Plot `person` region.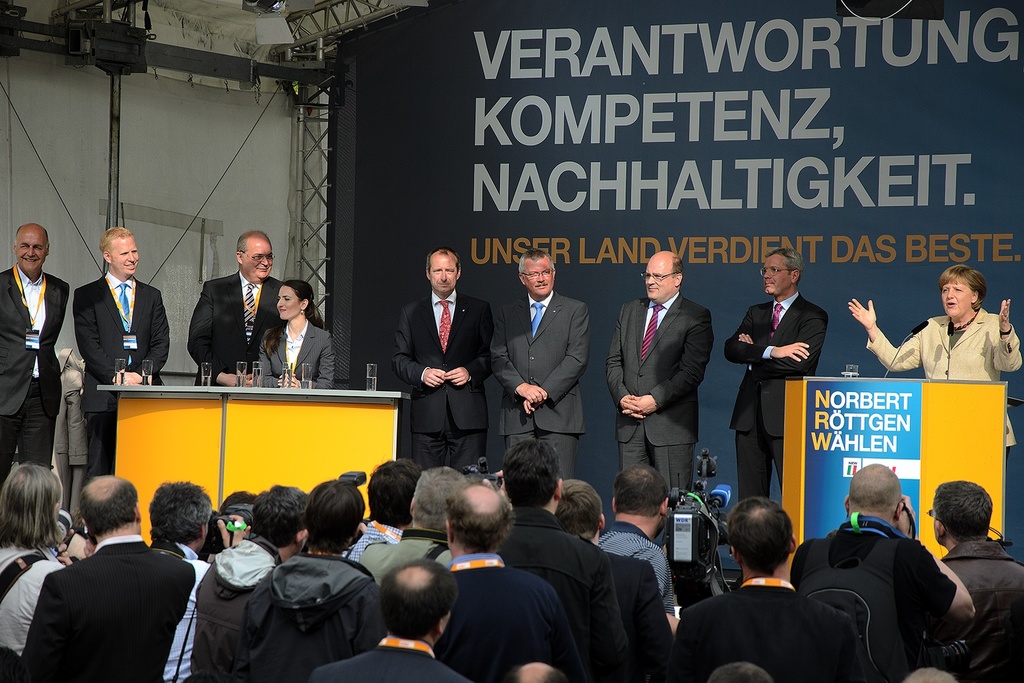
Plotted at detection(869, 268, 1009, 399).
